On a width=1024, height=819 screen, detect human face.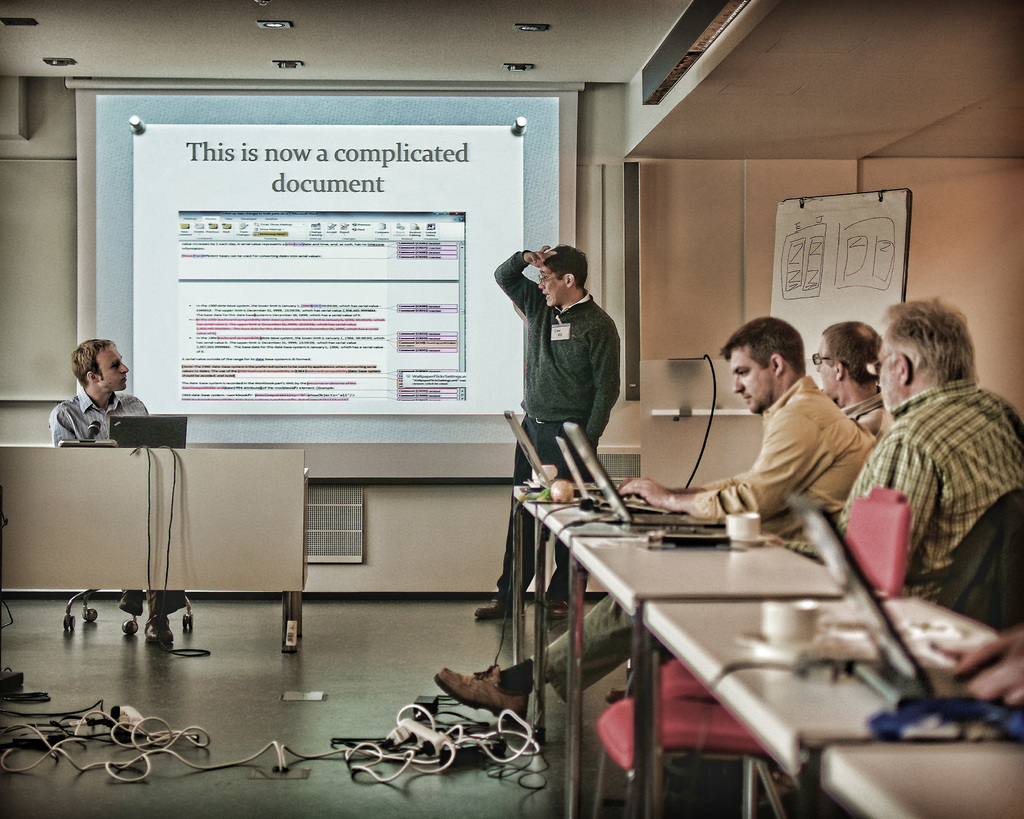
(left=817, top=337, right=834, bottom=399).
